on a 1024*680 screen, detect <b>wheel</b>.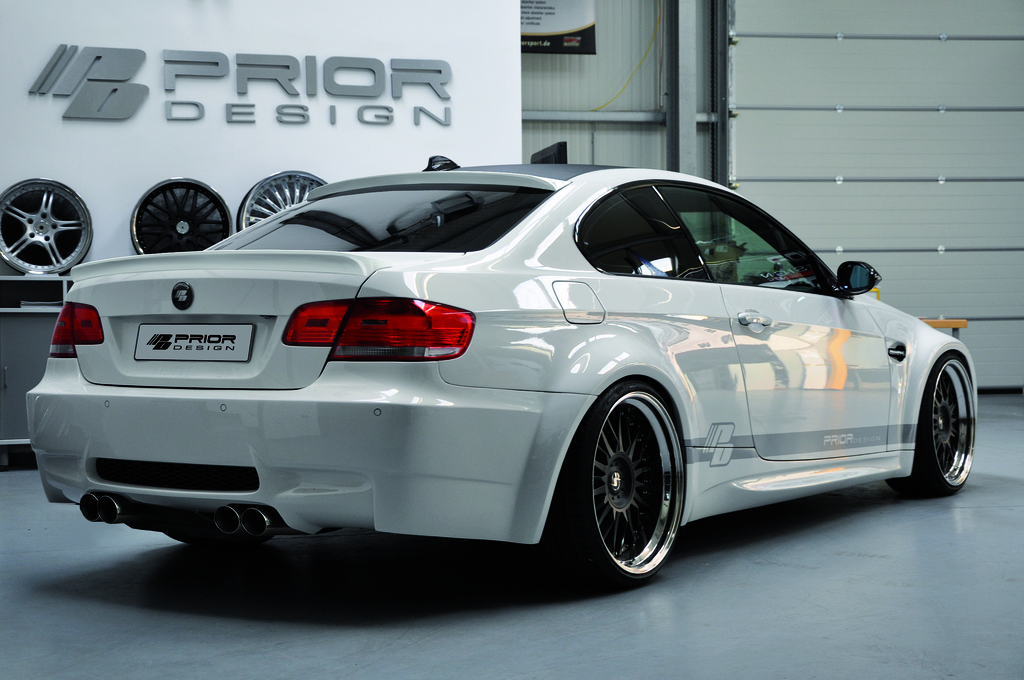
x1=588, y1=390, x2=698, y2=582.
